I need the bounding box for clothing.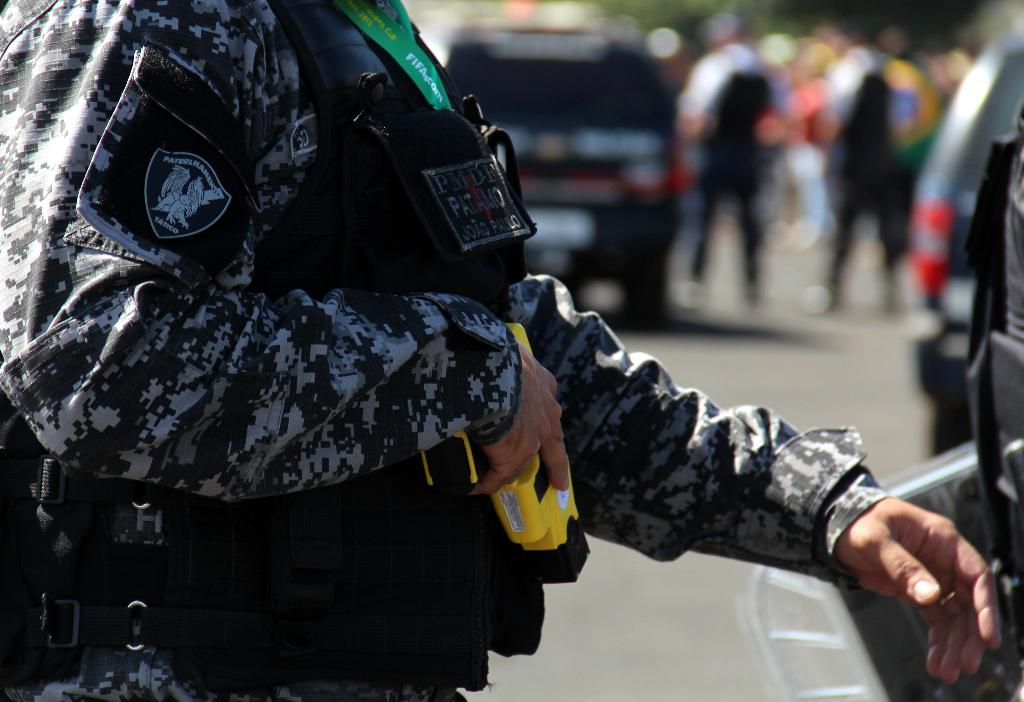
Here it is: {"x1": 0, "y1": 0, "x2": 890, "y2": 701}.
